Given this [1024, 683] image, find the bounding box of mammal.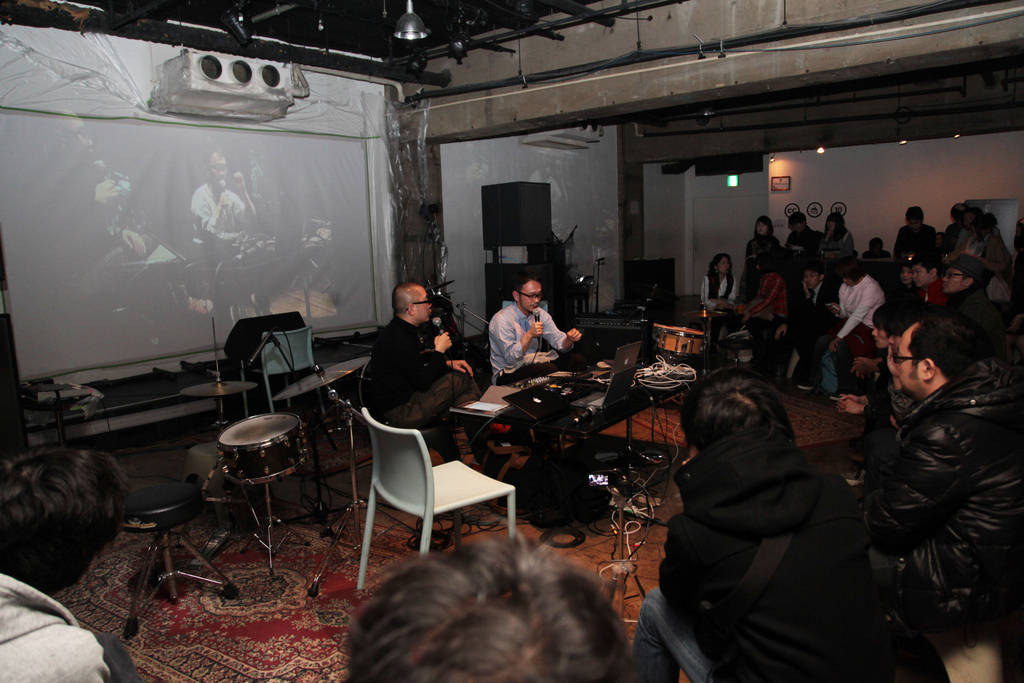
[left=947, top=252, right=996, bottom=353].
